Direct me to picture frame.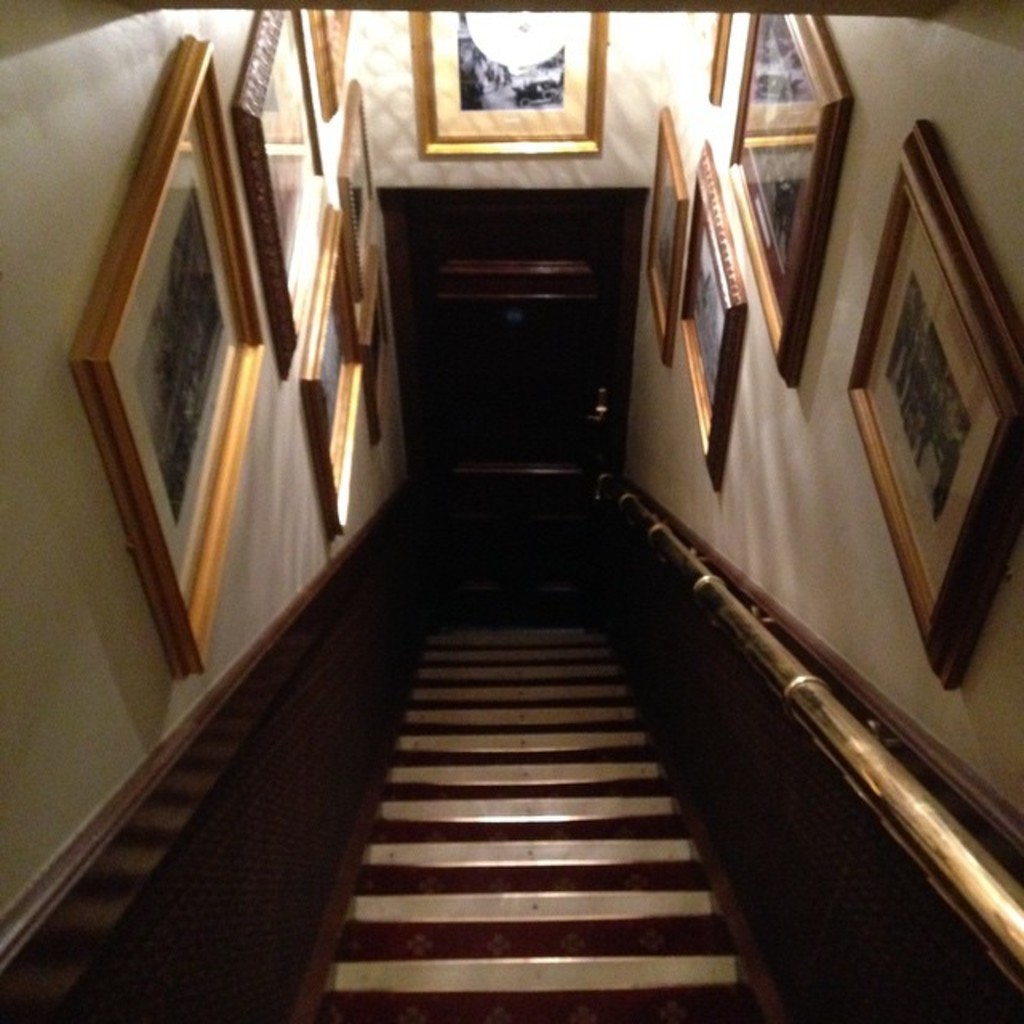
Direction: bbox=[677, 138, 750, 498].
